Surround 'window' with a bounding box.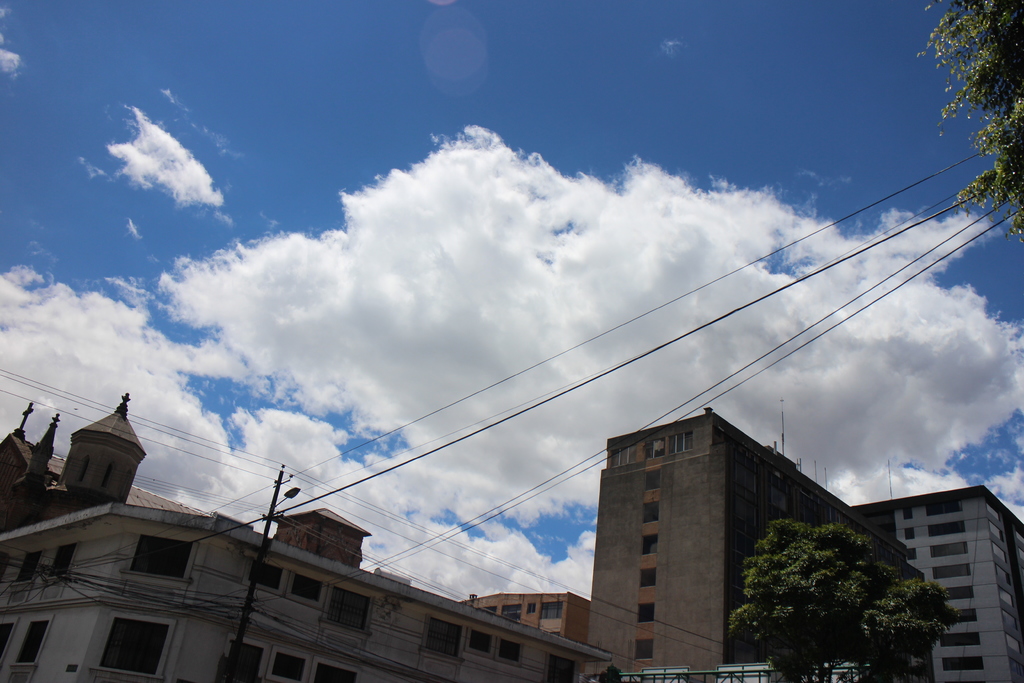
BBox(666, 428, 694, 460).
